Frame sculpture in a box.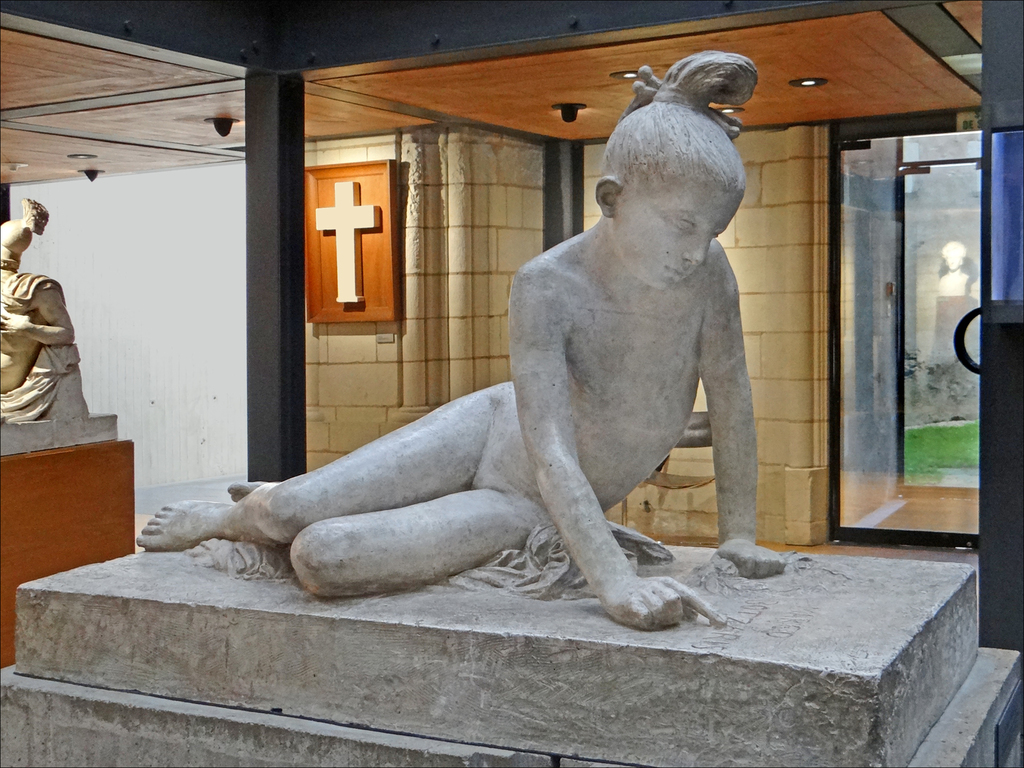
left=239, top=93, right=827, bottom=645.
